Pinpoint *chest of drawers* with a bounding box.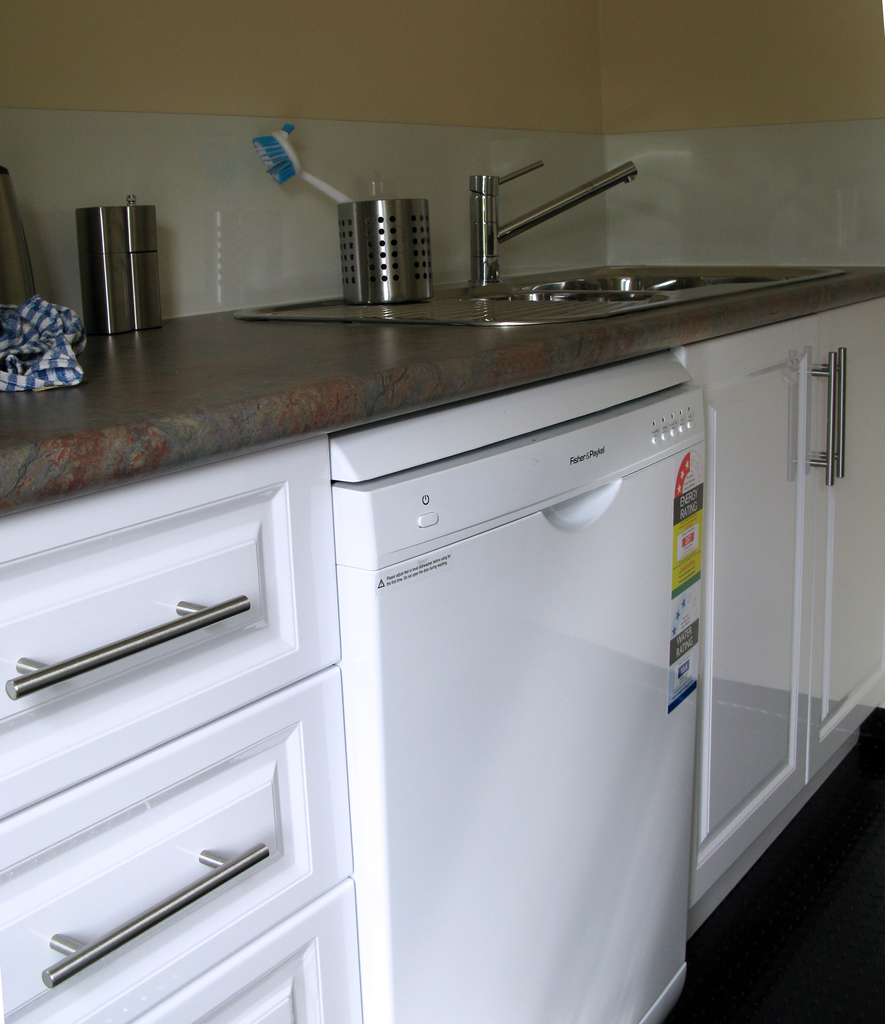
0, 285, 884, 1023.
